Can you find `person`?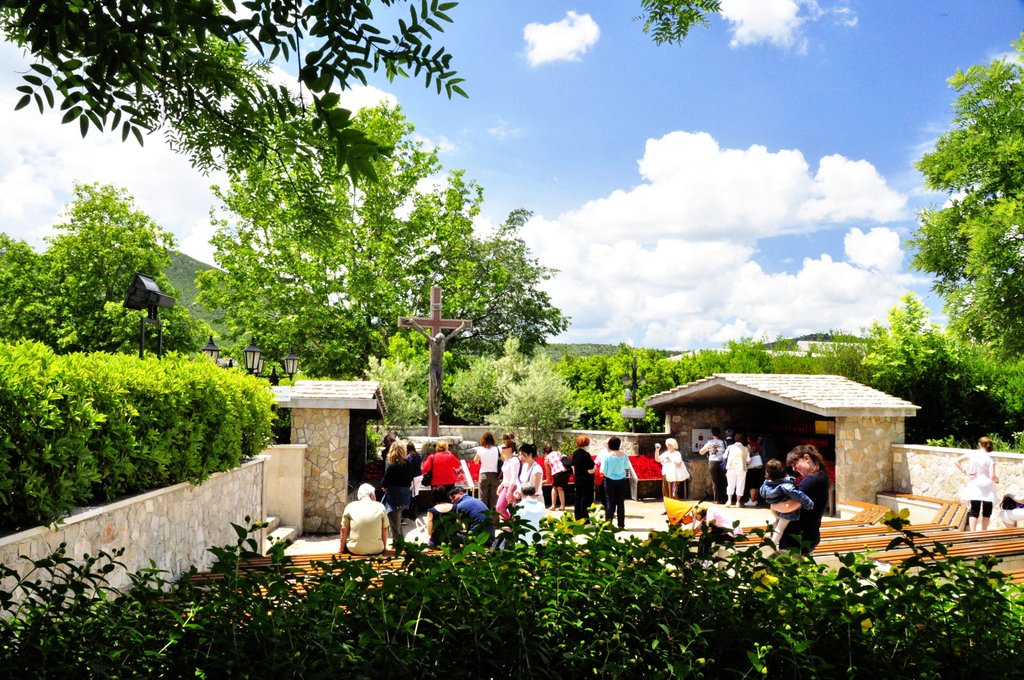
Yes, bounding box: <region>687, 501, 738, 563</region>.
